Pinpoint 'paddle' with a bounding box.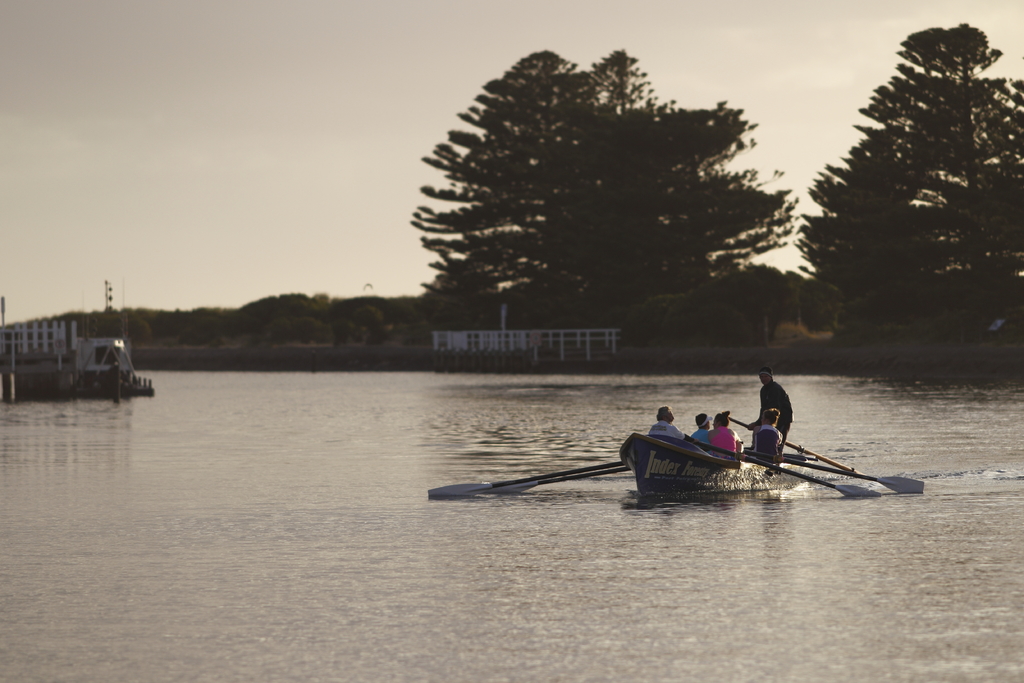
detection(729, 416, 860, 475).
